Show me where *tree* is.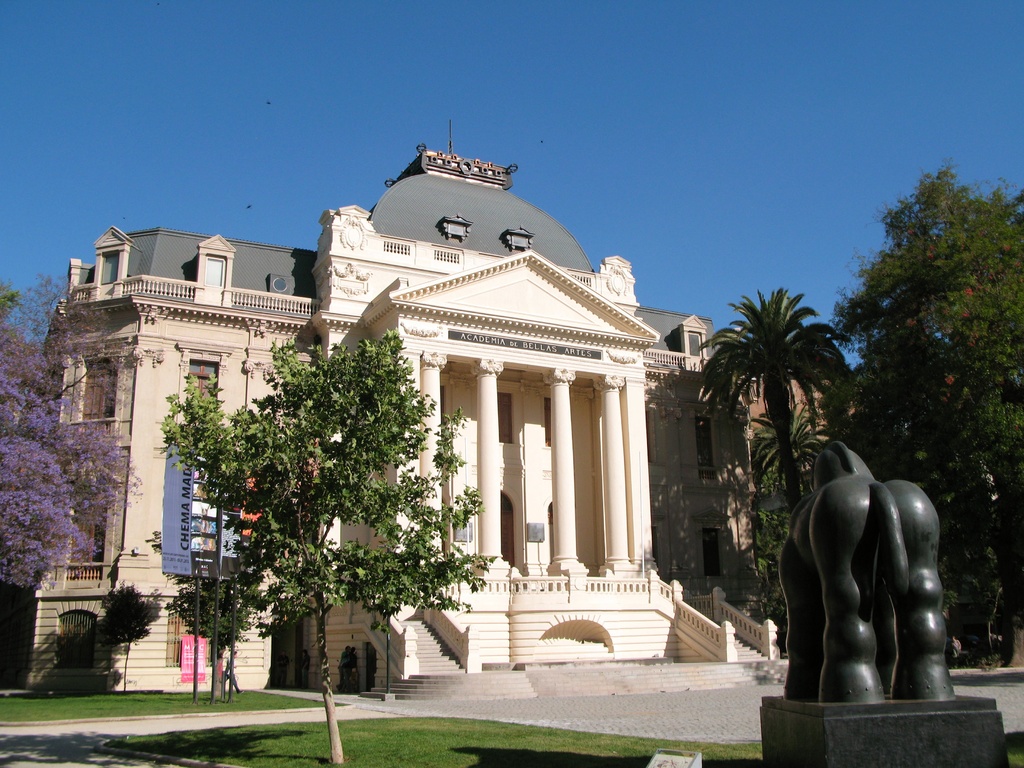
*tree* is at bbox=(696, 284, 859, 522).
